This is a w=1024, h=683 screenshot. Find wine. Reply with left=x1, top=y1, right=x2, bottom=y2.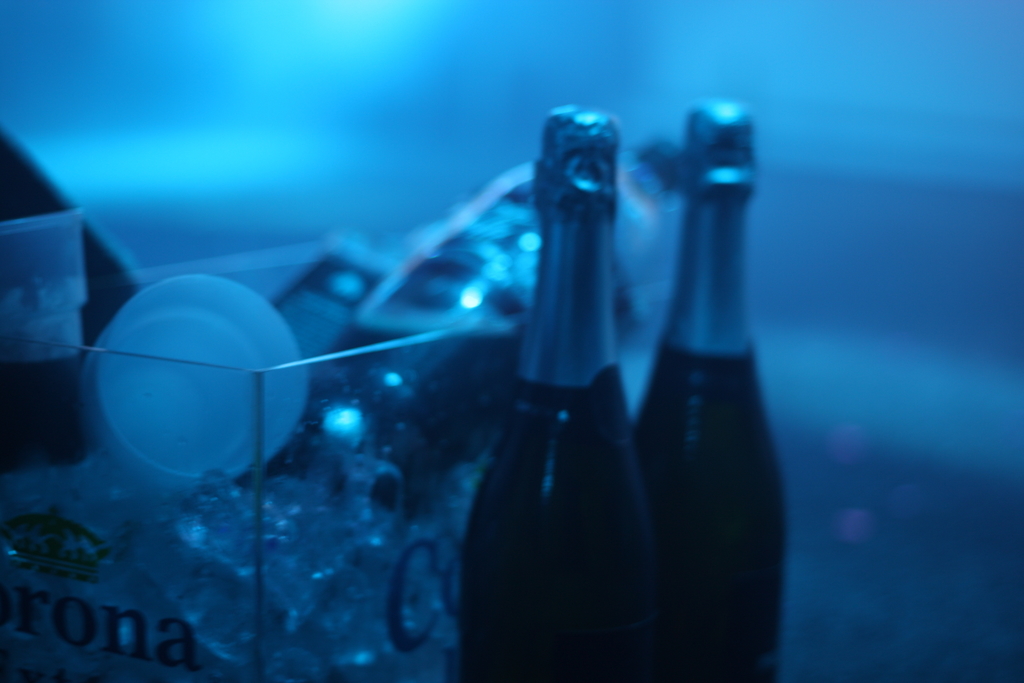
left=627, top=90, right=789, bottom=682.
